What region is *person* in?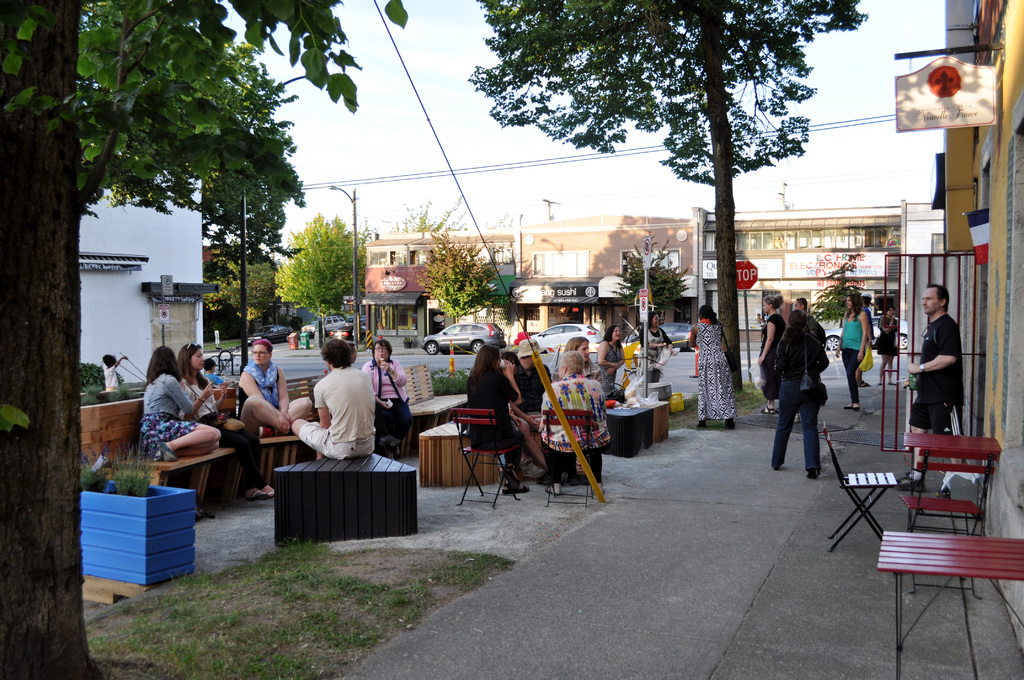
crop(681, 302, 736, 433).
